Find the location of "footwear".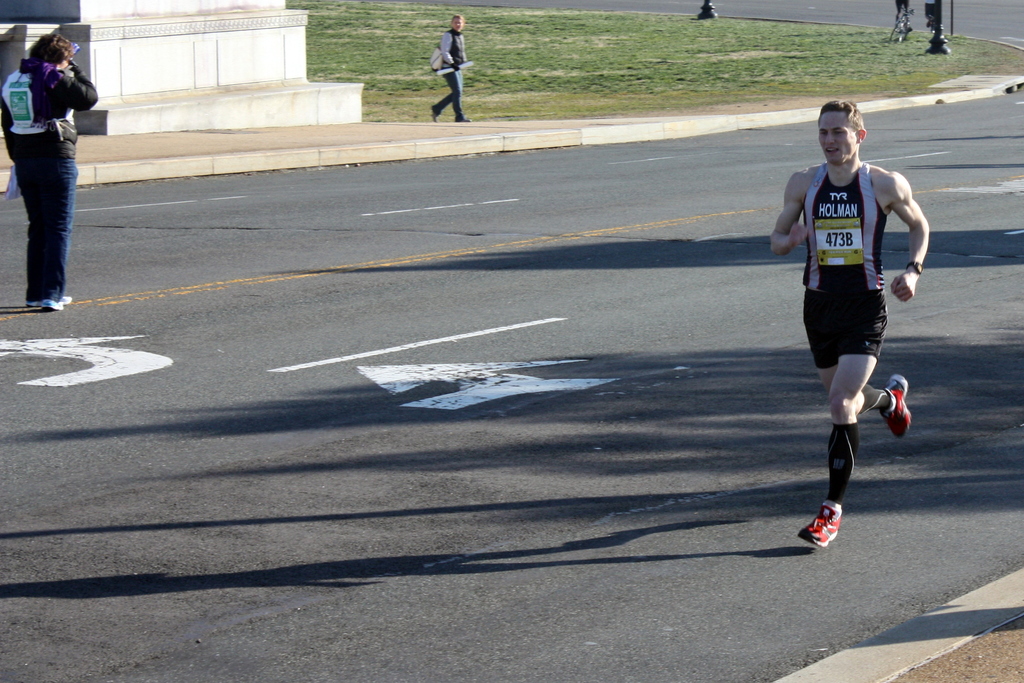
Location: pyautogui.locateOnScreen(453, 114, 473, 122).
